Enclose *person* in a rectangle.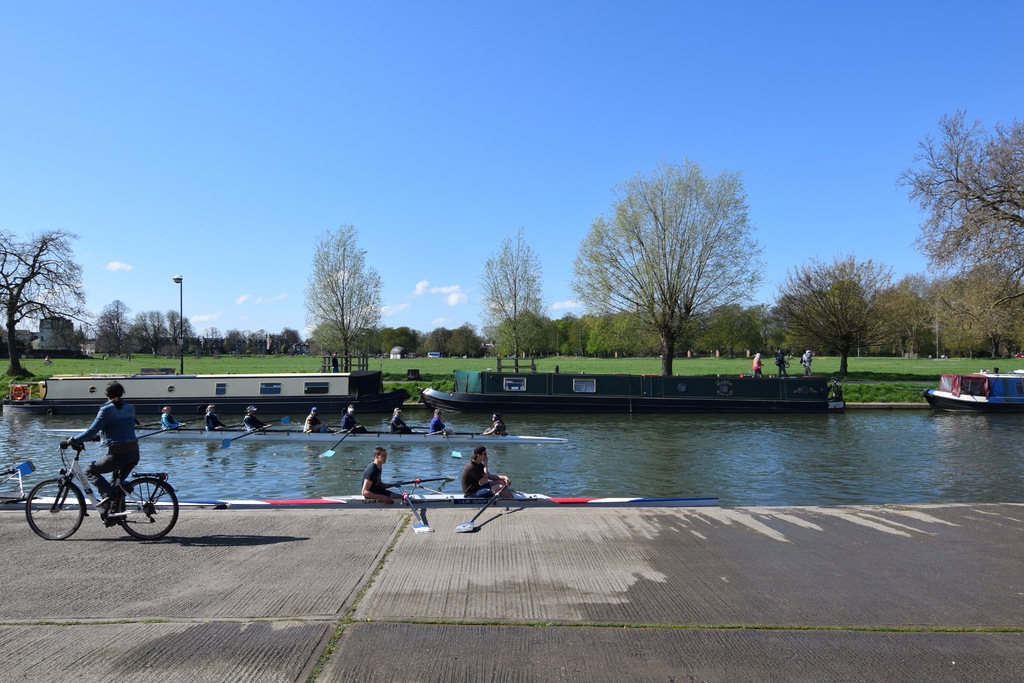
left=244, top=407, right=271, bottom=435.
